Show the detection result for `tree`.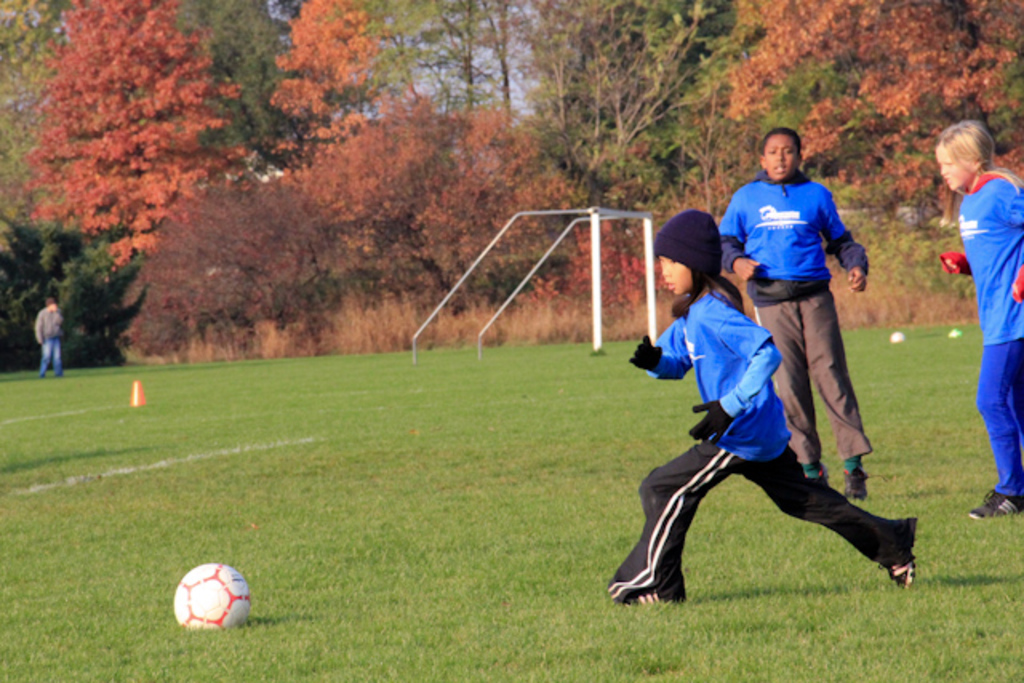
region(277, 96, 590, 350).
